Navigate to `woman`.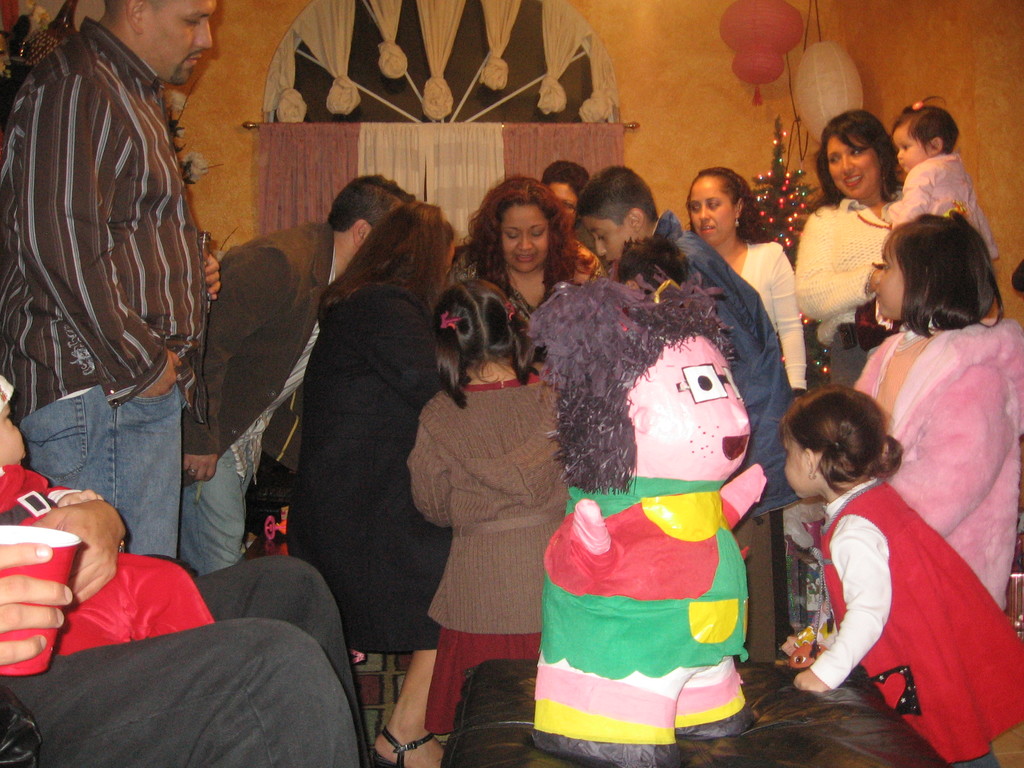
Navigation target: crop(790, 110, 914, 404).
